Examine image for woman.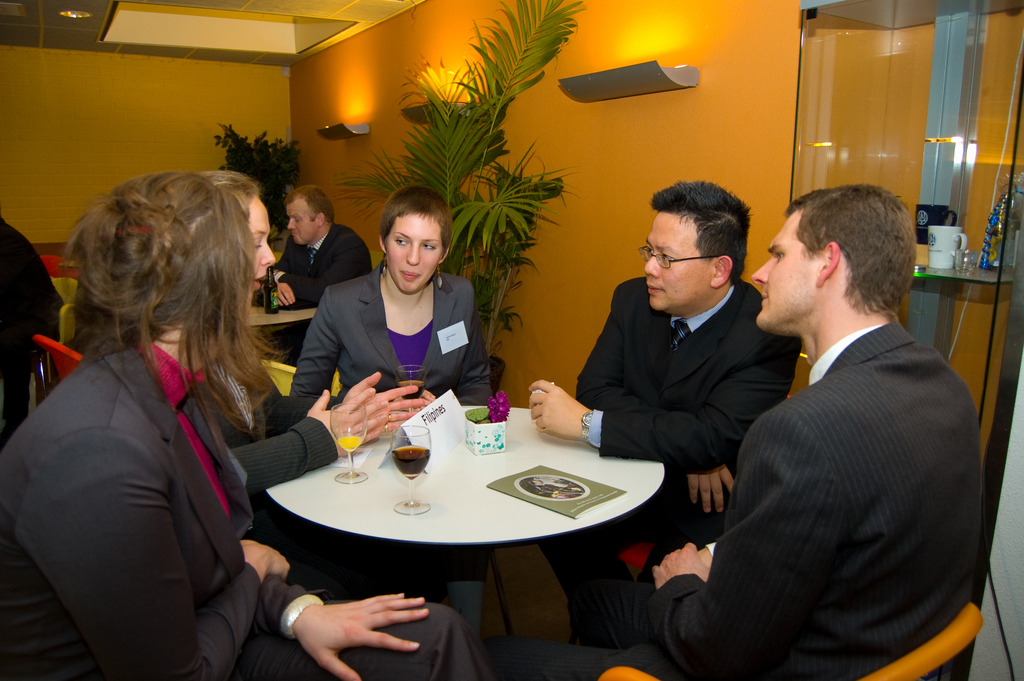
Examination result: region(0, 168, 505, 680).
